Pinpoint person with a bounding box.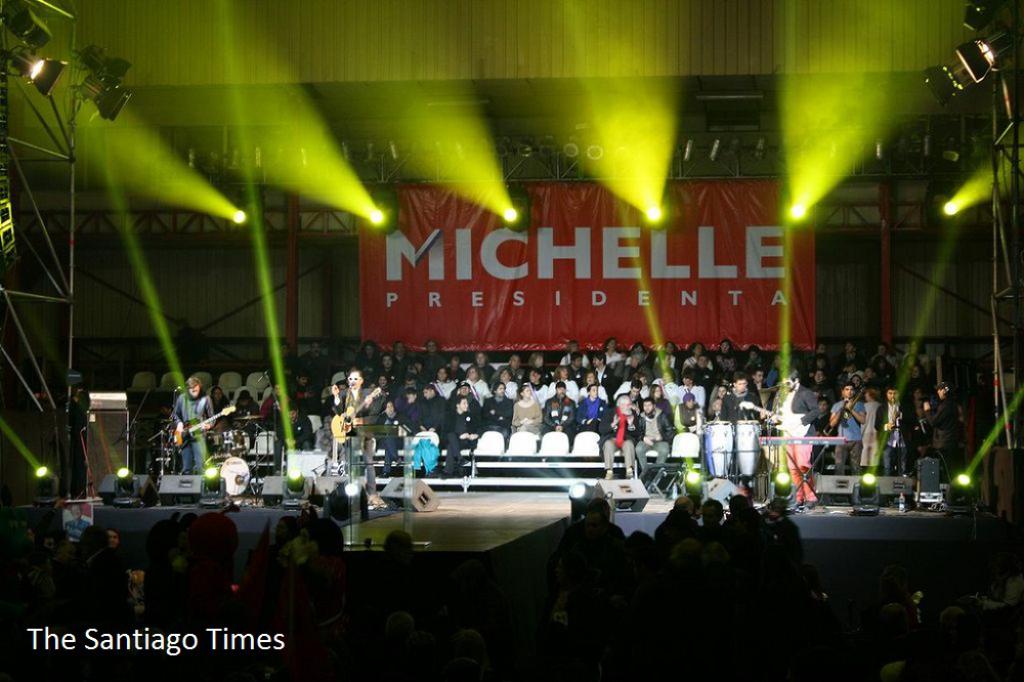
detection(378, 530, 414, 603).
